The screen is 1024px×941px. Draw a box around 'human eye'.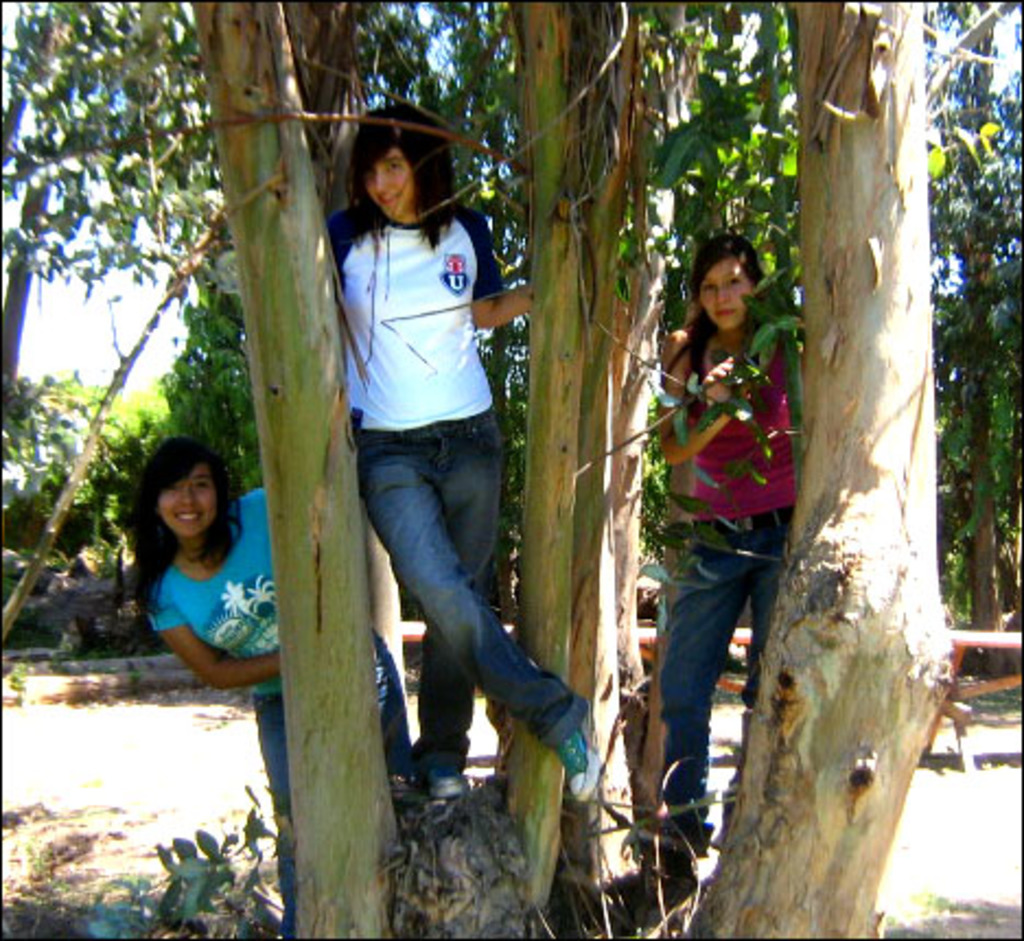
x1=197, y1=479, x2=212, y2=488.
